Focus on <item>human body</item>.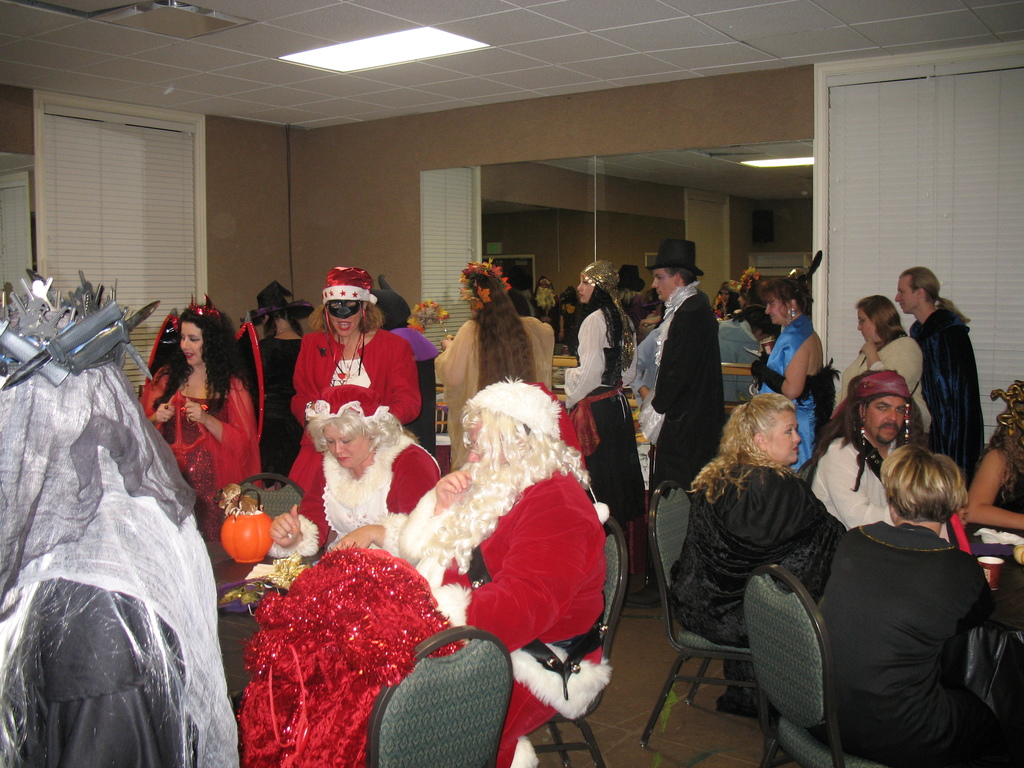
Focused at locate(644, 285, 734, 495).
